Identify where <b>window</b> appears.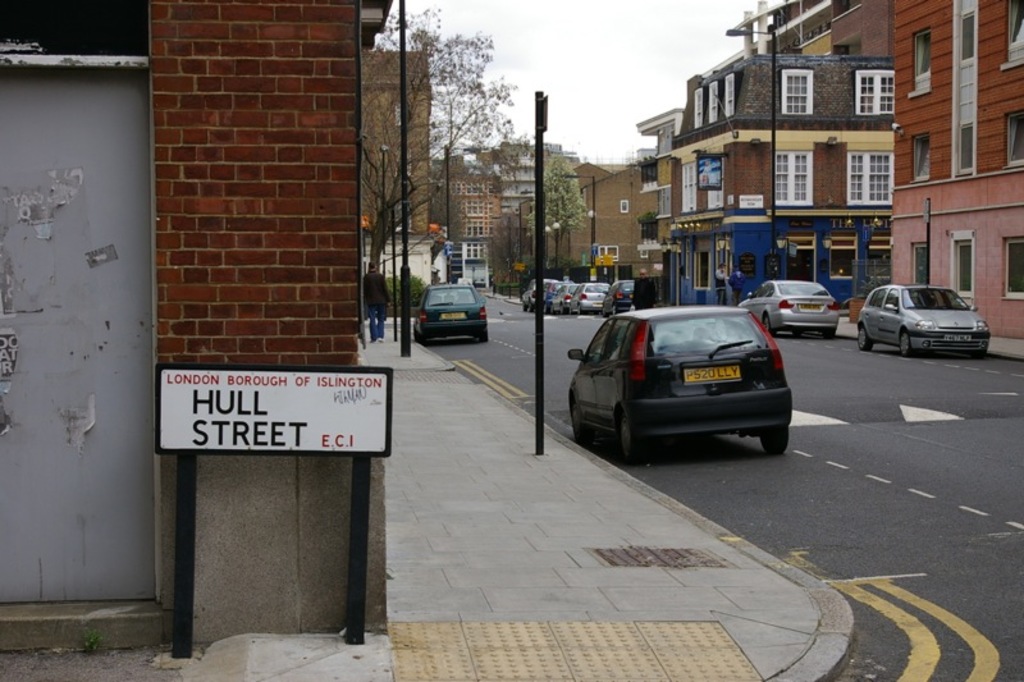
Appears at x1=1002 y1=104 x2=1023 y2=175.
